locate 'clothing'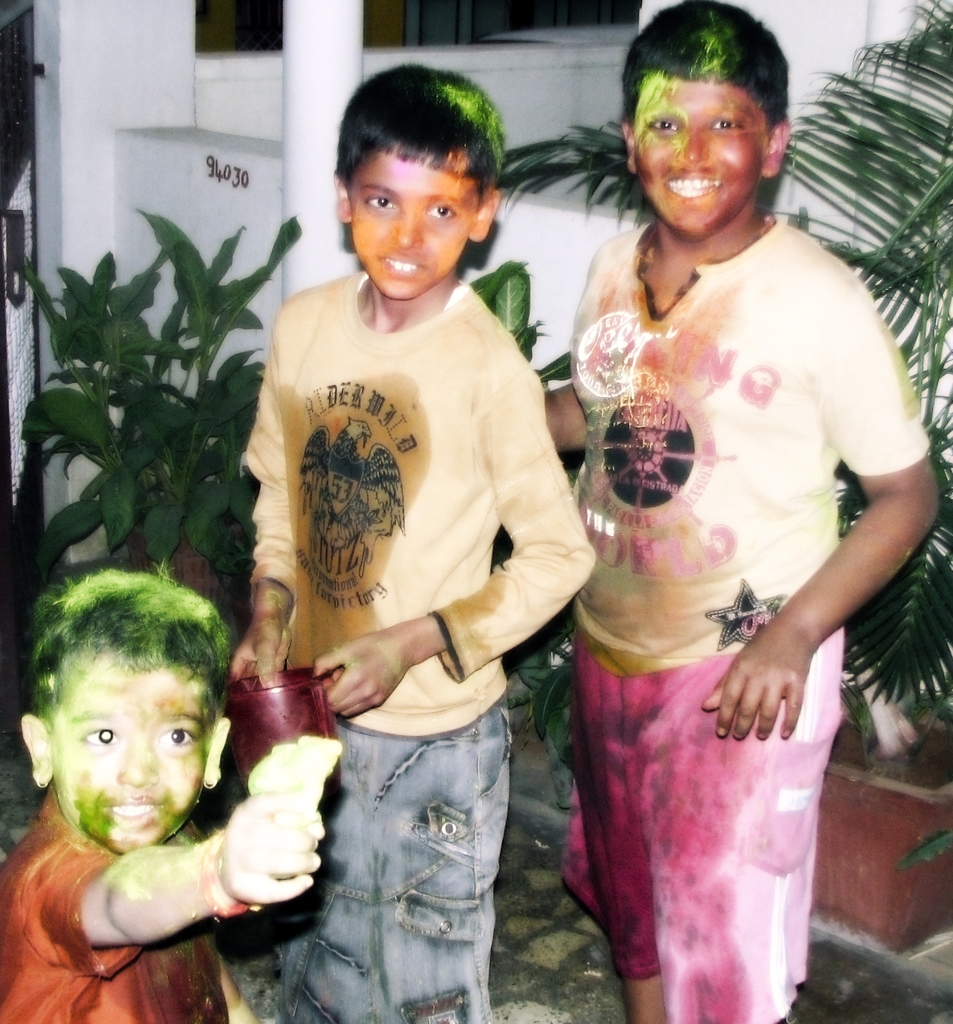
(242,277,608,726)
